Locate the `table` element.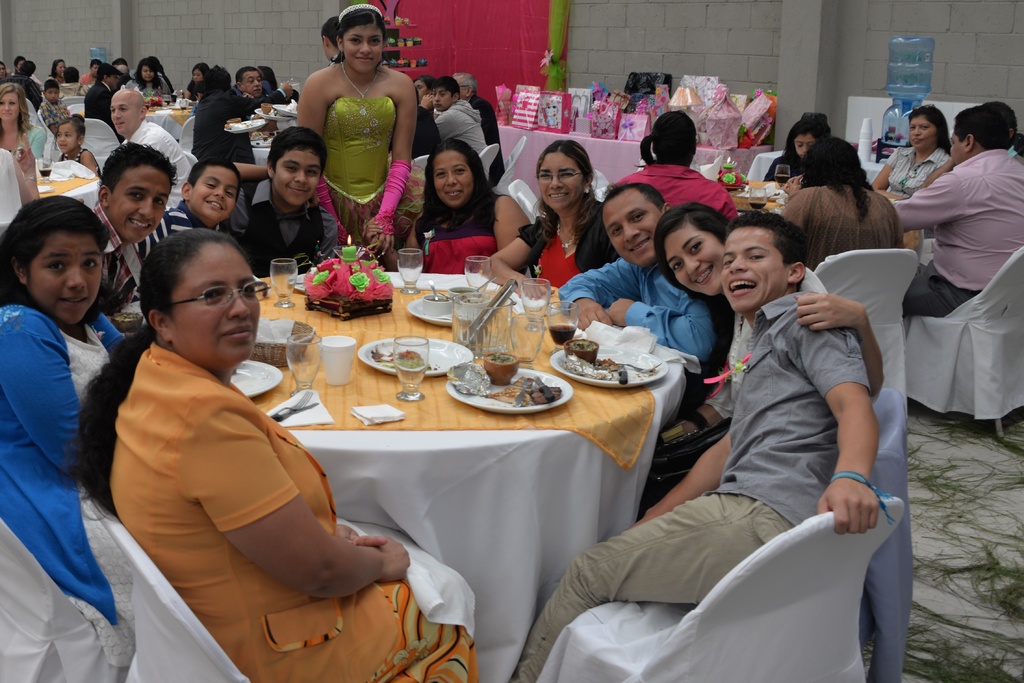
Element bbox: l=246, t=127, r=282, b=166.
